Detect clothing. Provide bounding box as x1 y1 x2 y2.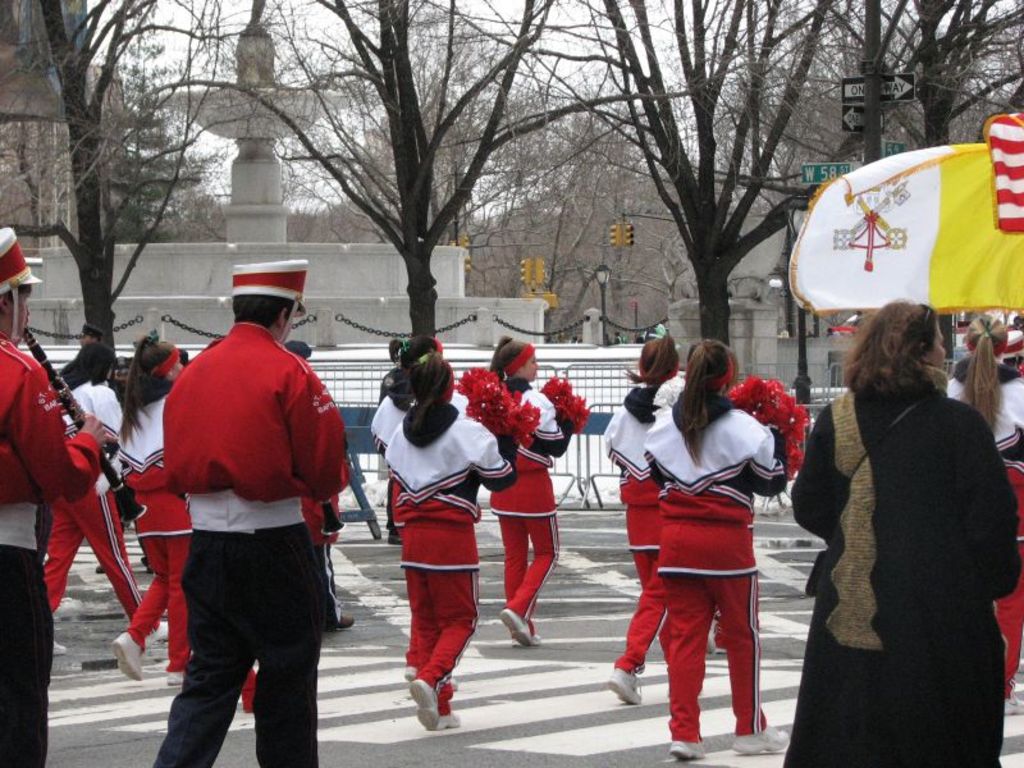
46 390 141 611.
